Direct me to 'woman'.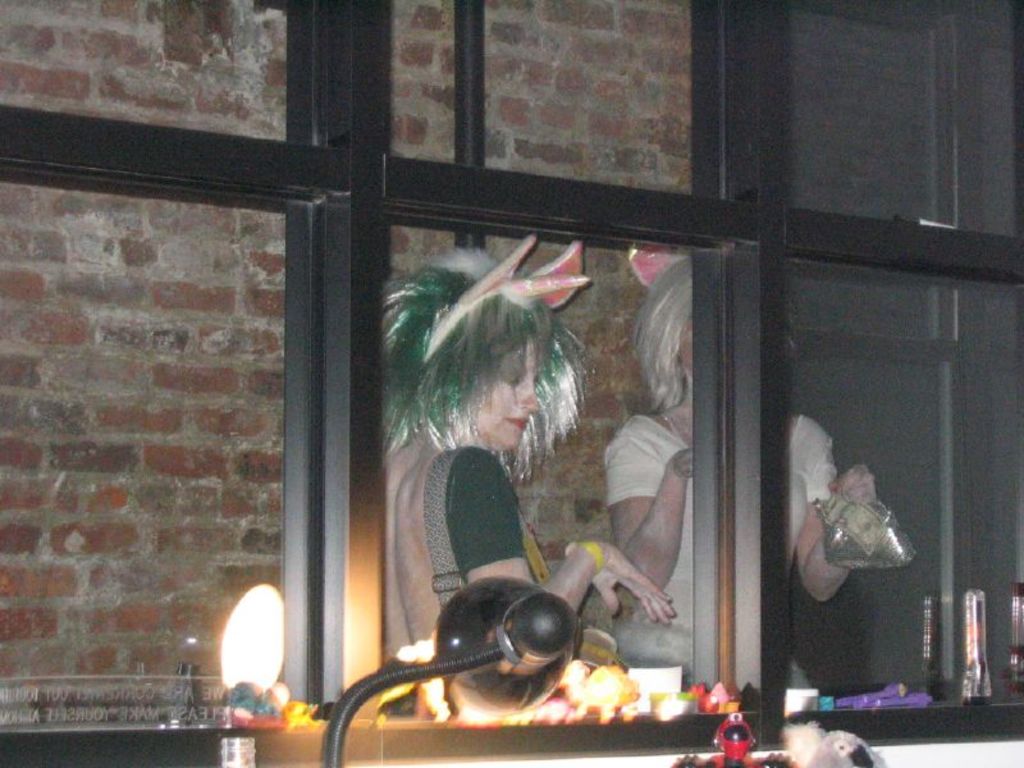
Direction: [x1=603, y1=269, x2=881, y2=677].
